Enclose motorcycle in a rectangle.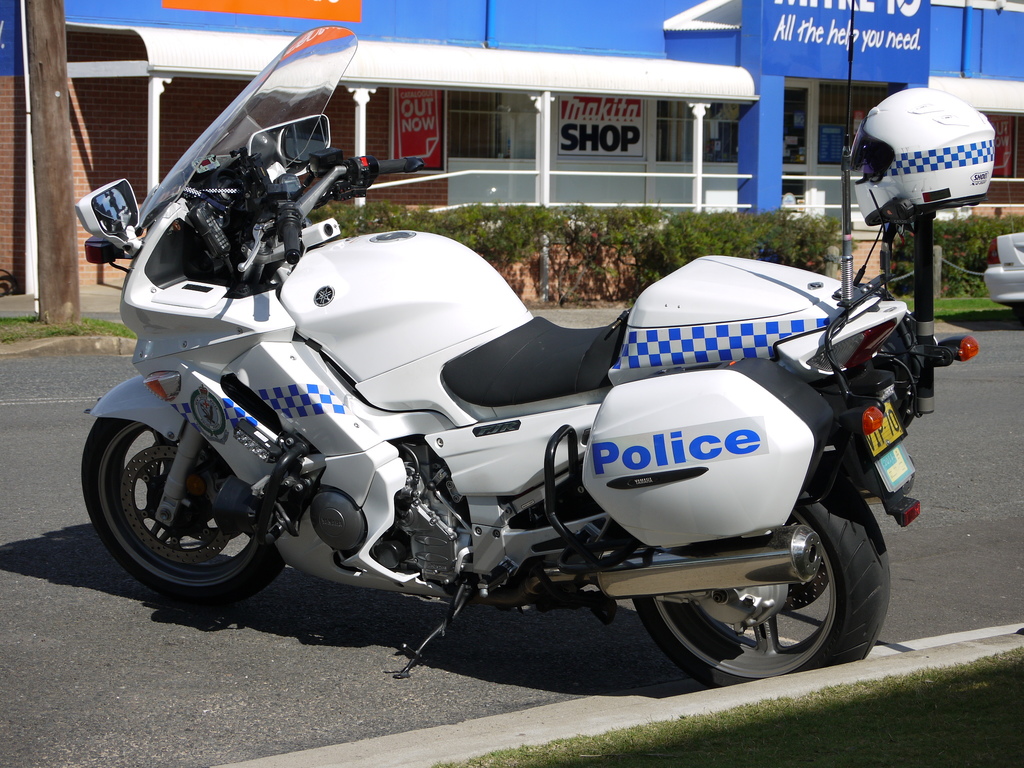
[x1=81, y1=26, x2=977, y2=679].
